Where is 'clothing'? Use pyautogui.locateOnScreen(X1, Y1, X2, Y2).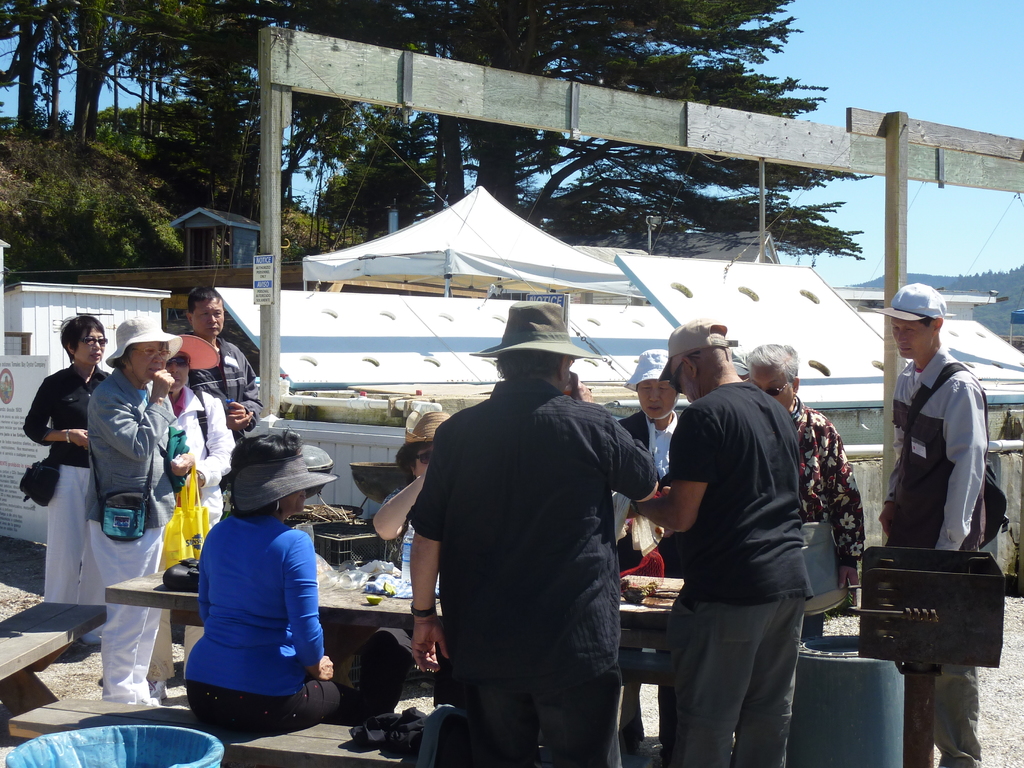
pyautogui.locateOnScreen(618, 409, 683, 484).
